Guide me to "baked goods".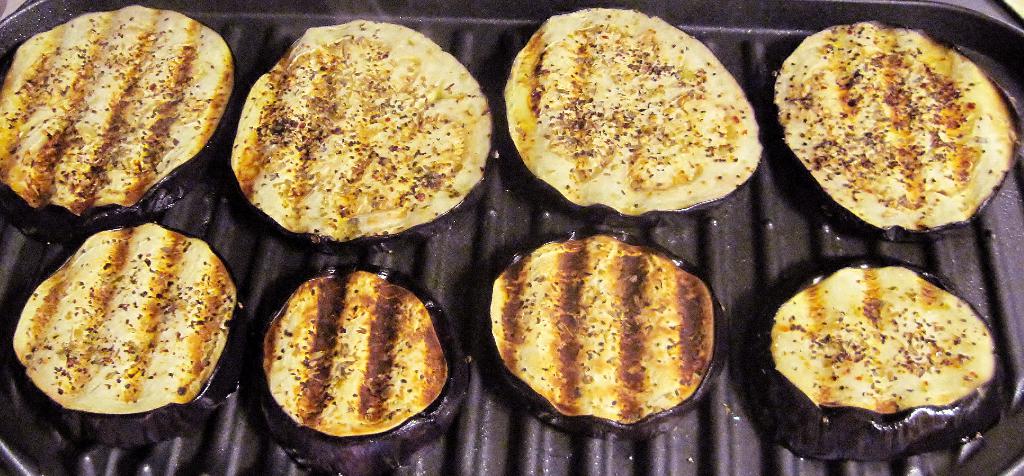
Guidance: rect(502, 6, 765, 217).
